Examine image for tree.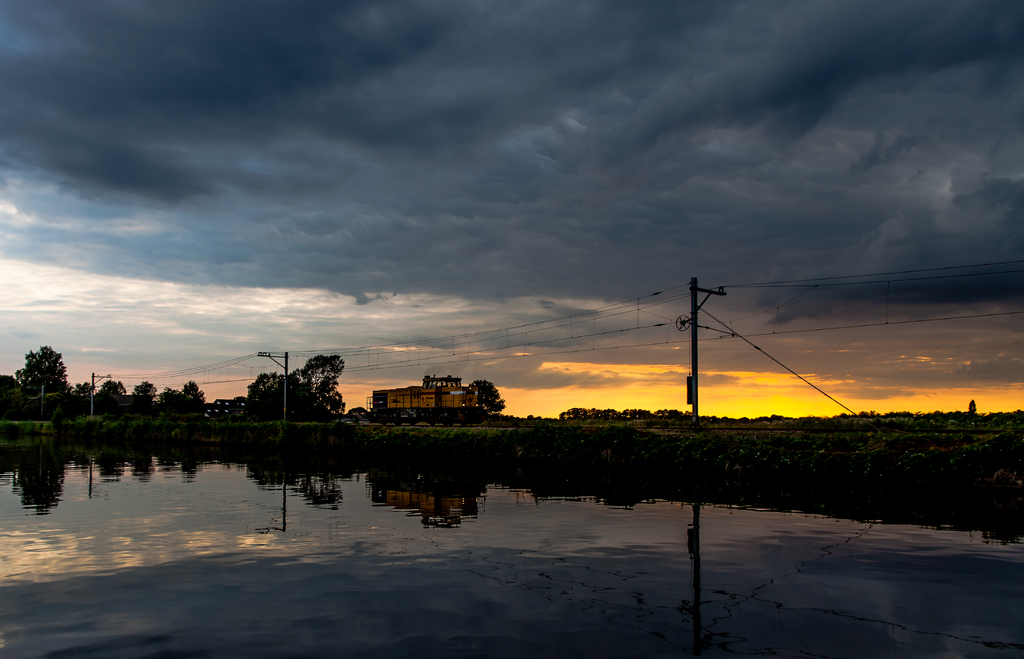
Examination result: [left=139, top=377, right=154, bottom=404].
